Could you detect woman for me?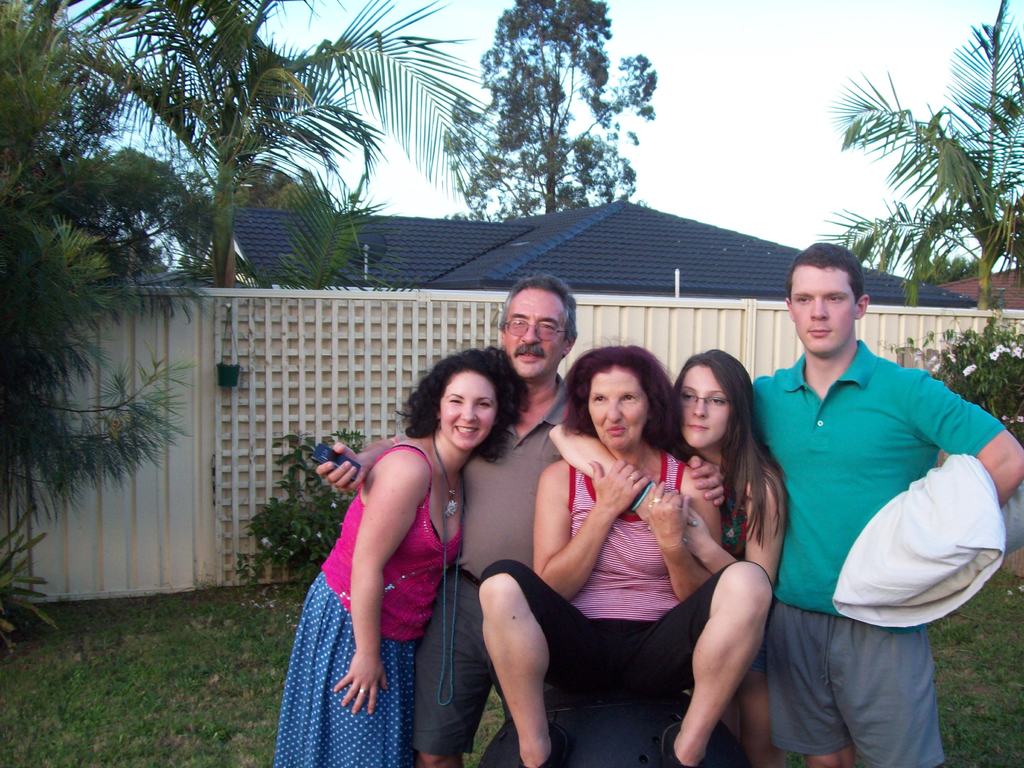
Detection result: (left=287, top=346, right=483, bottom=766).
